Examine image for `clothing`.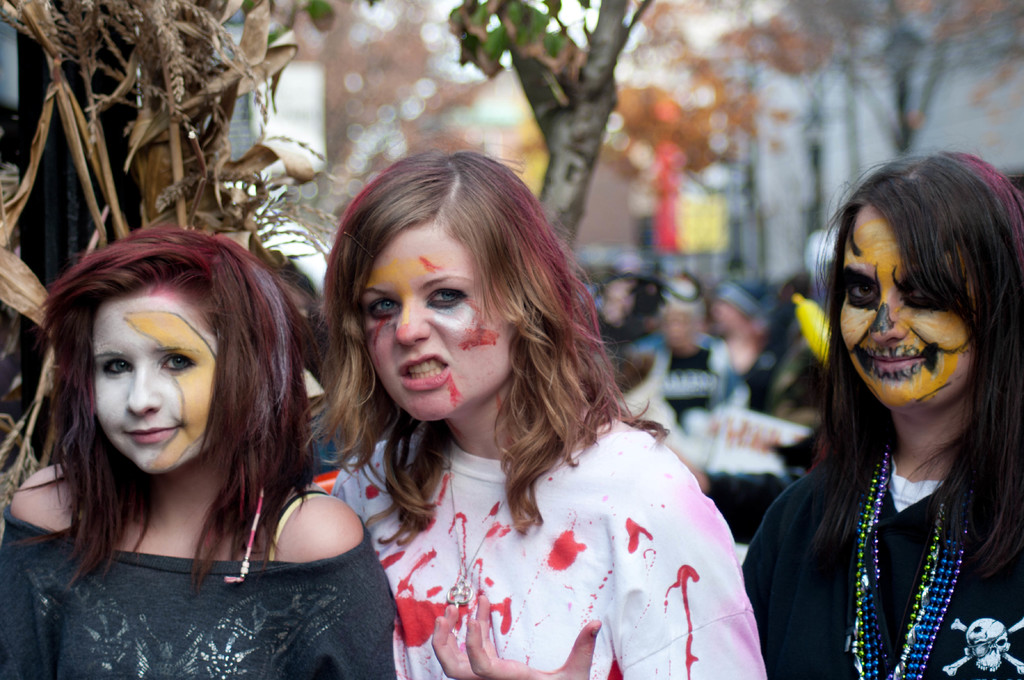
Examination result: select_region(748, 431, 1023, 679).
